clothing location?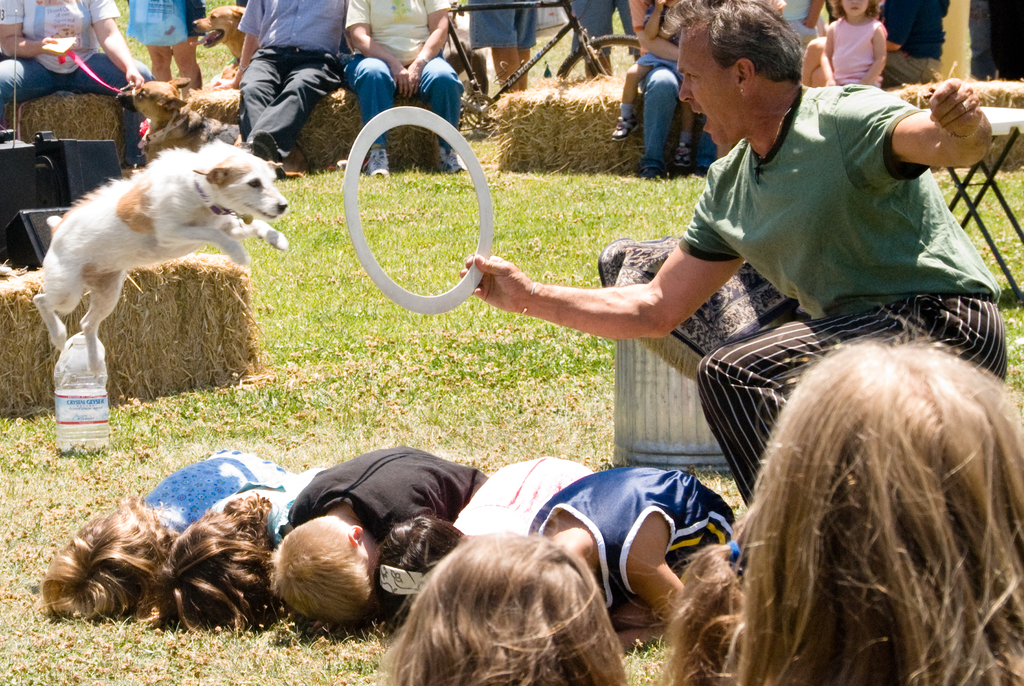
BBox(664, 71, 1007, 543)
